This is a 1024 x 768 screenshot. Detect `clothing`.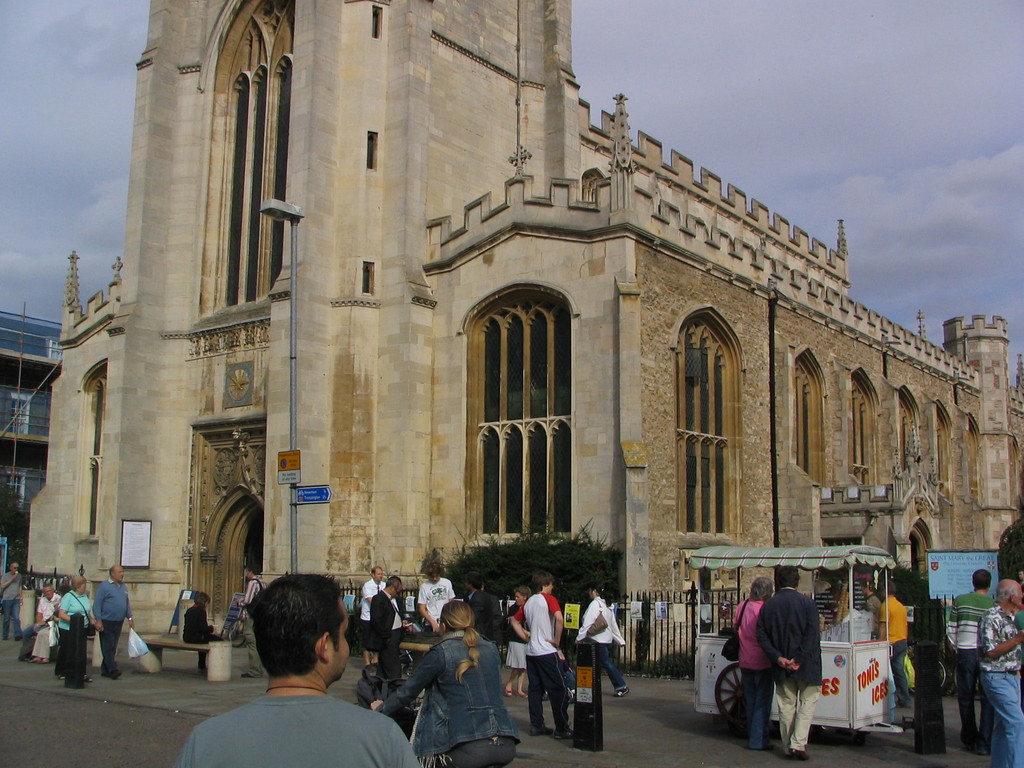
[x1=20, y1=591, x2=38, y2=666].
